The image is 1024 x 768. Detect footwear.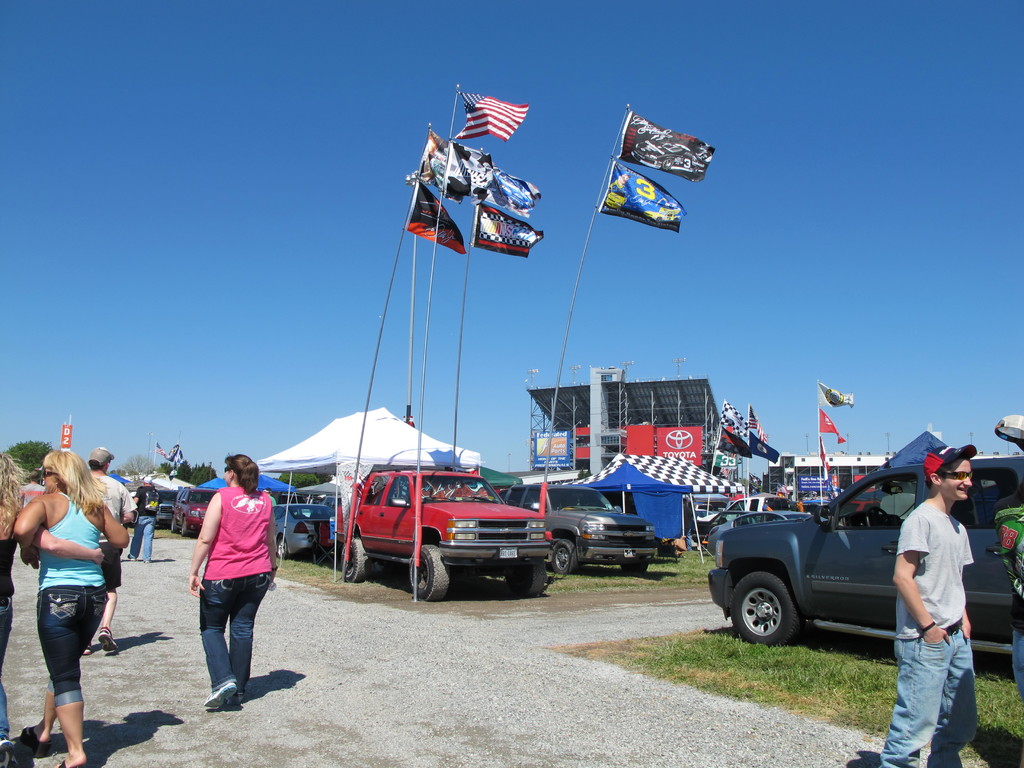
Detection: box(17, 725, 48, 756).
